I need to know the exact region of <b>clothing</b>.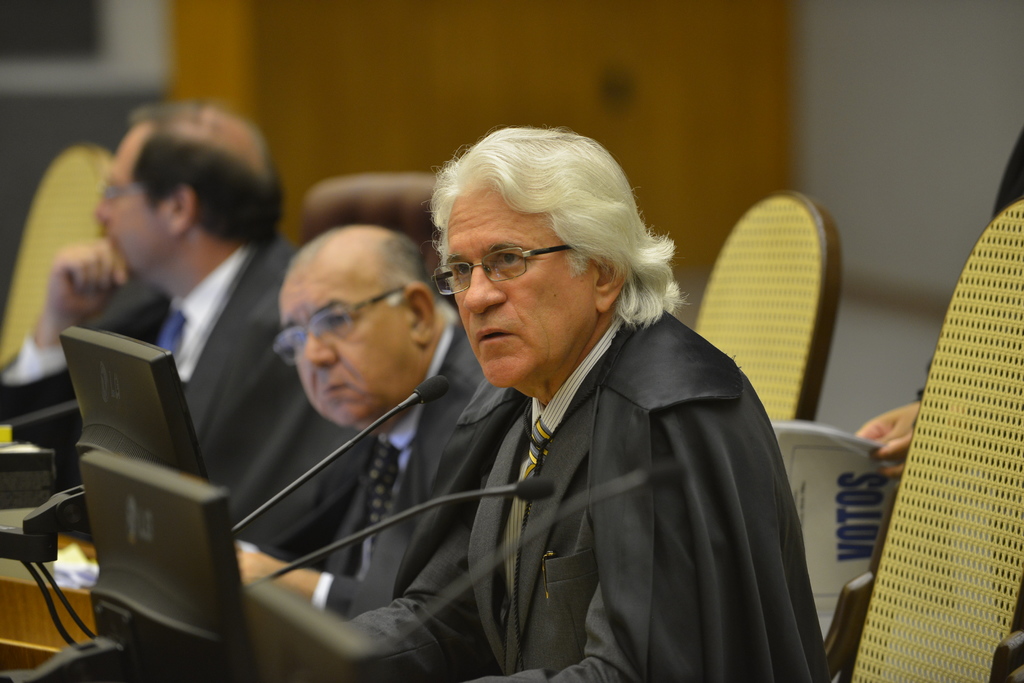
Region: {"x1": 342, "y1": 321, "x2": 838, "y2": 671}.
